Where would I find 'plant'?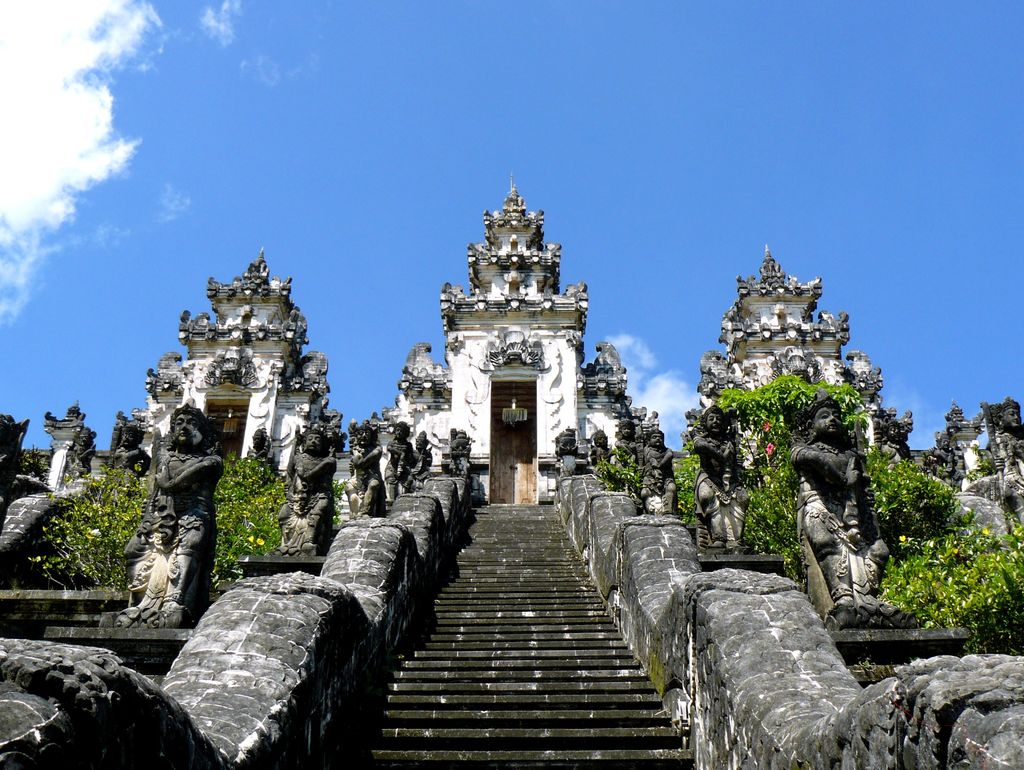
At [204,418,337,648].
